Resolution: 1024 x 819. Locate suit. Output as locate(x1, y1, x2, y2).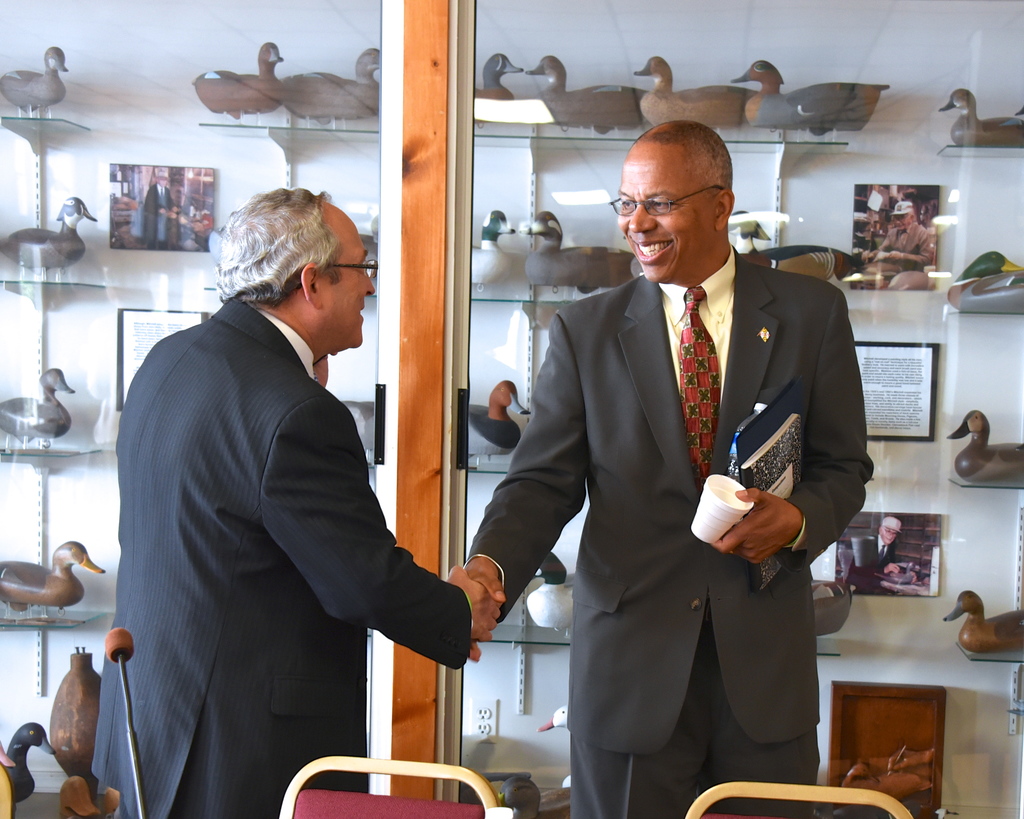
locate(876, 219, 934, 270).
